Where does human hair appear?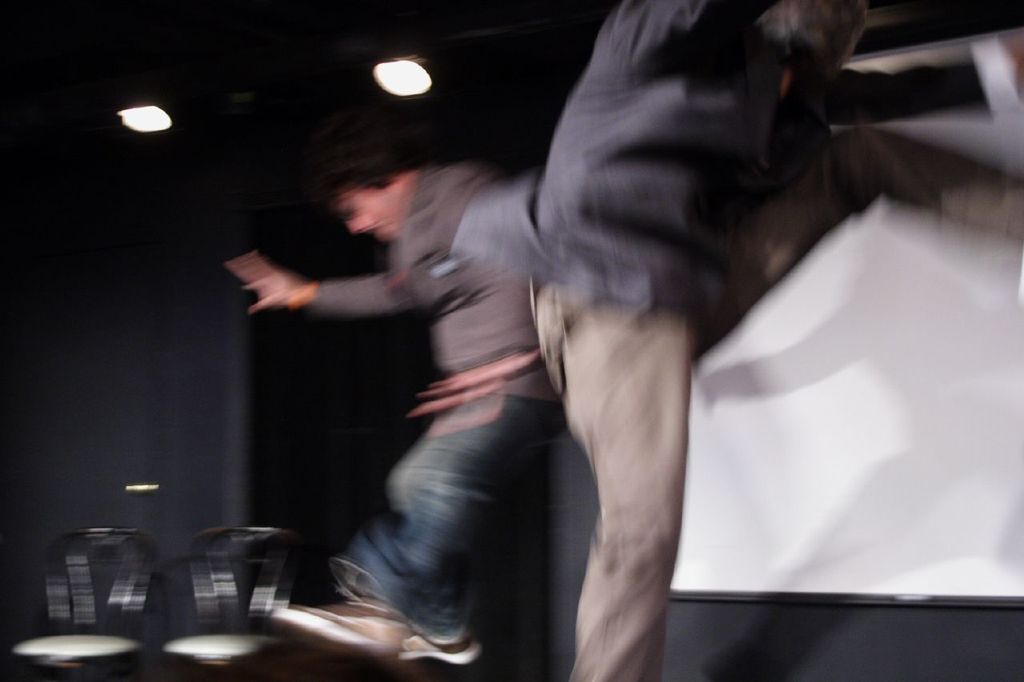
Appears at {"left": 310, "top": 144, "right": 415, "bottom": 204}.
